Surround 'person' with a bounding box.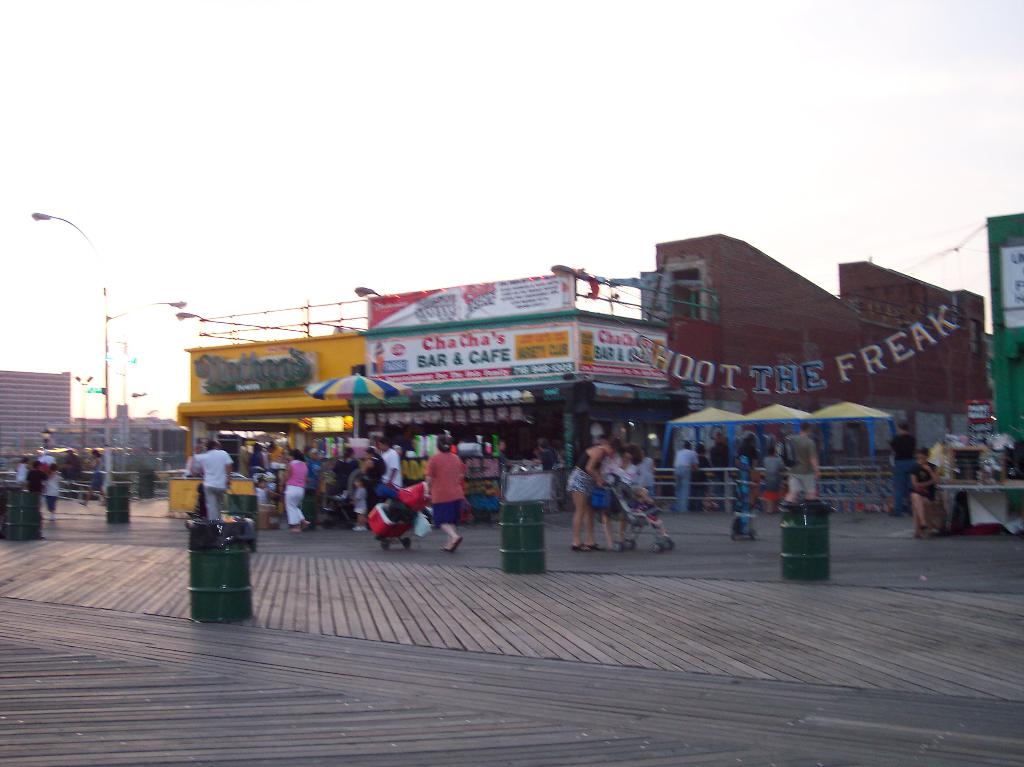
247/472/271/505.
